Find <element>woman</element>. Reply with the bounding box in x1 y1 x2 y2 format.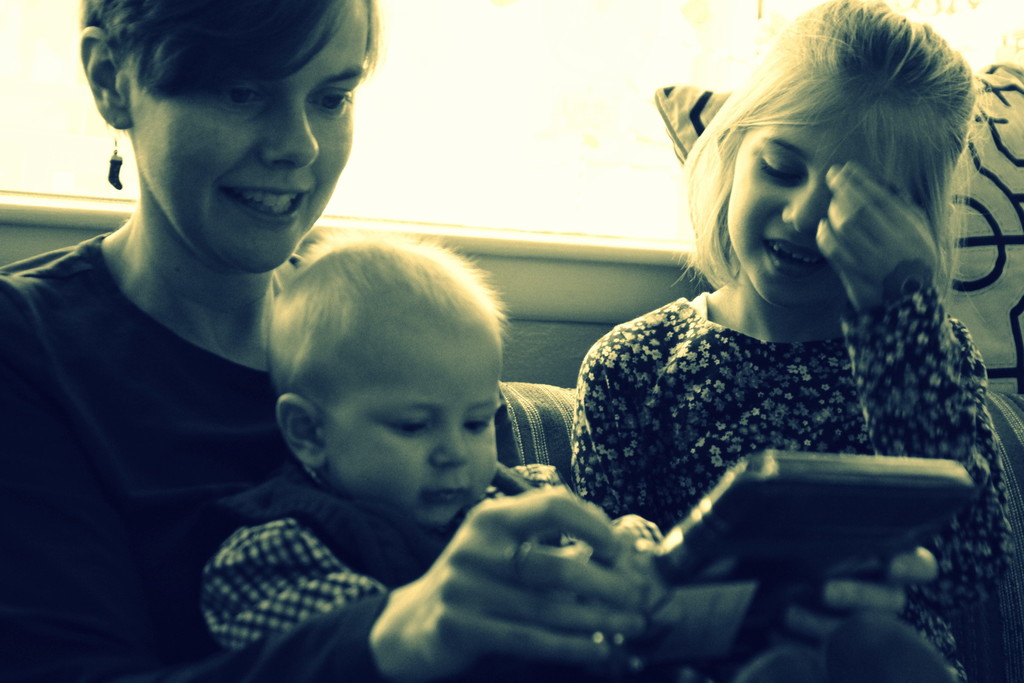
0 0 935 682.
